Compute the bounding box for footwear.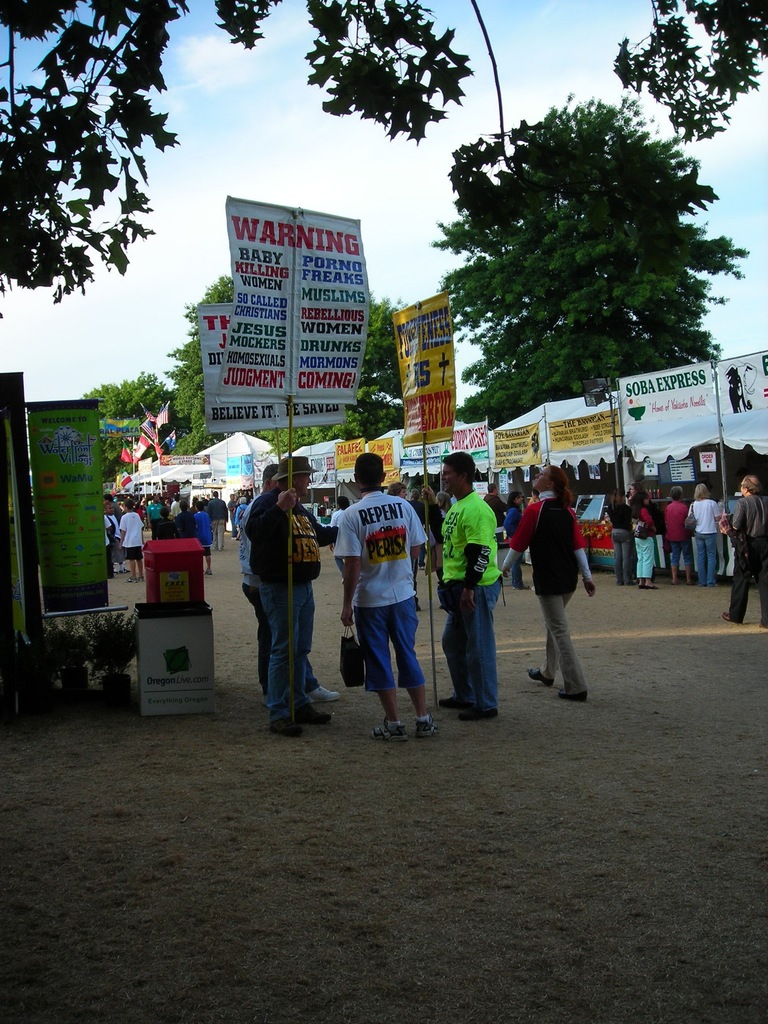
(x1=438, y1=691, x2=464, y2=707).
